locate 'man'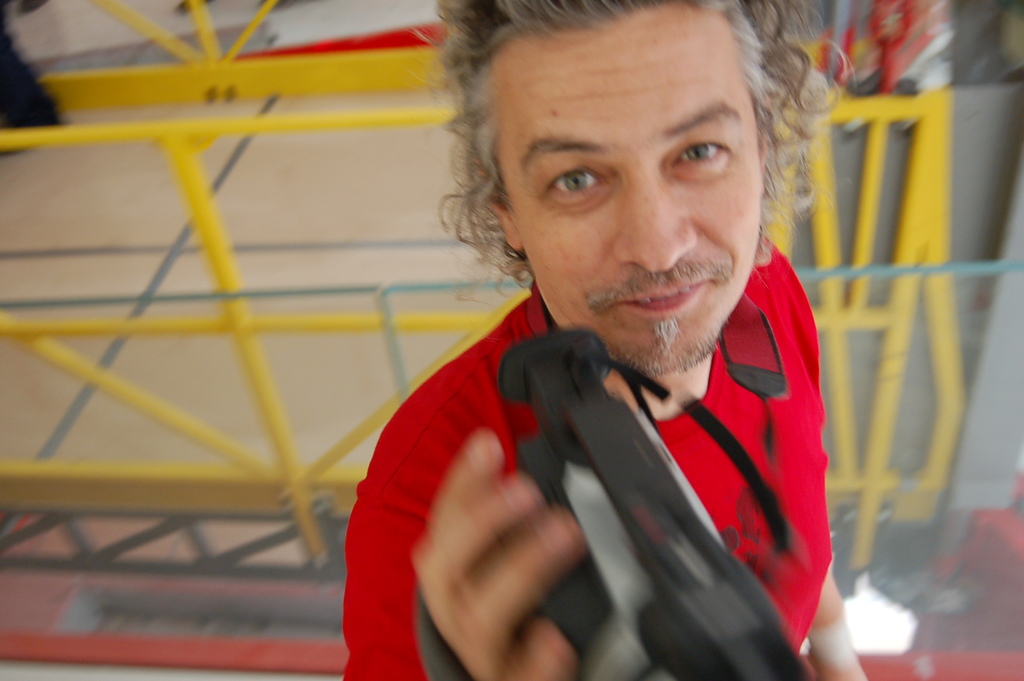
bbox=(299, 8, 898, 680)
